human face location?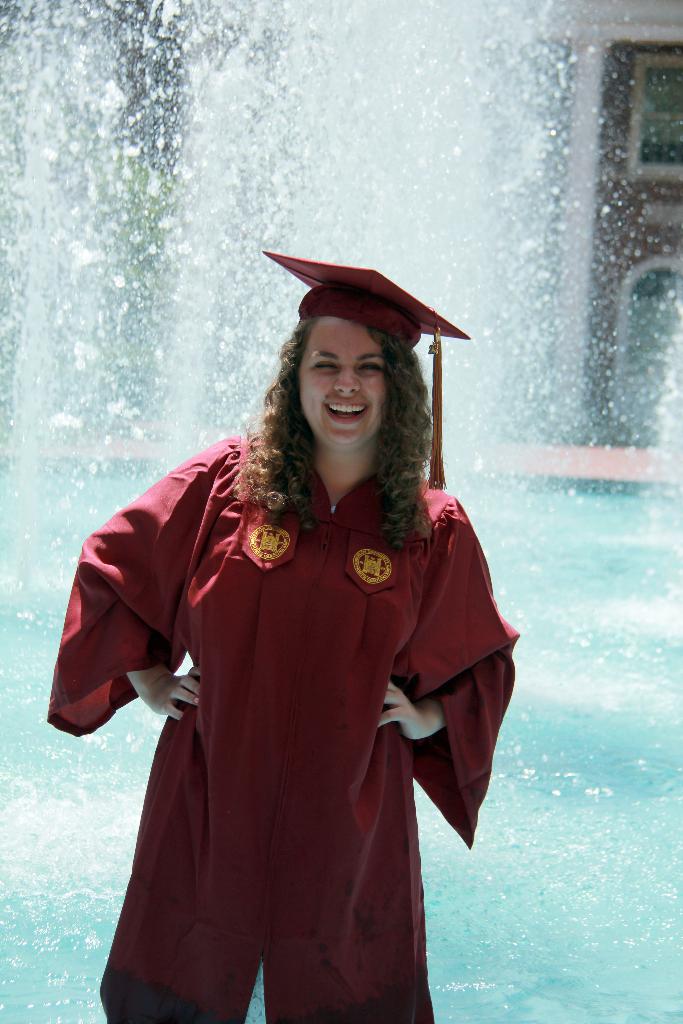
[299,314,386,449]
